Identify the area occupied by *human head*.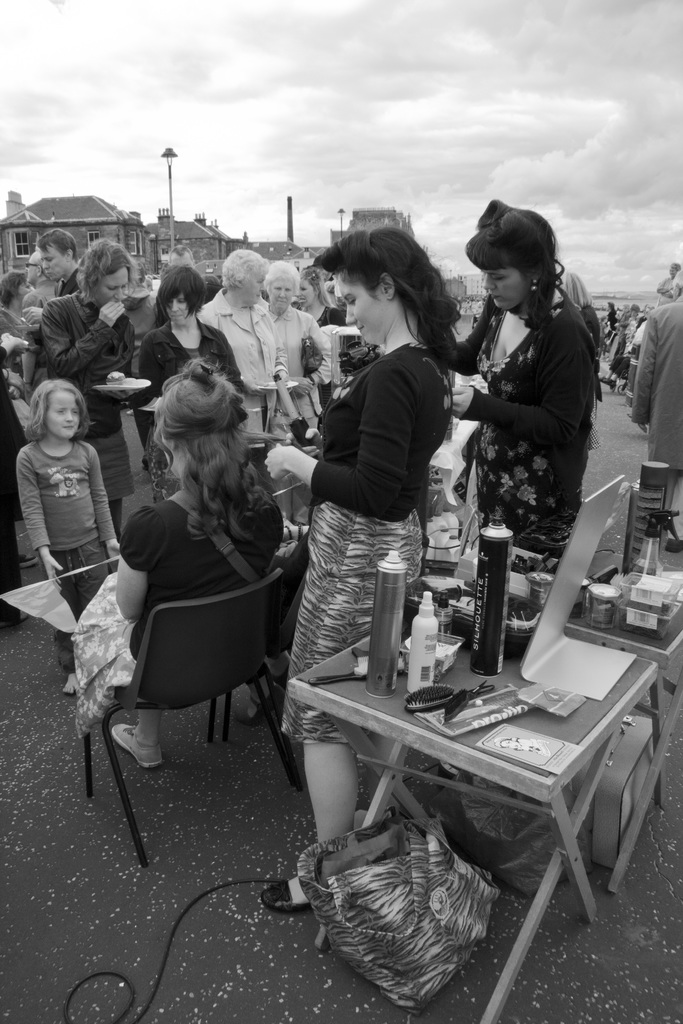
Area: bbox=(1, 265, 36, 305).
